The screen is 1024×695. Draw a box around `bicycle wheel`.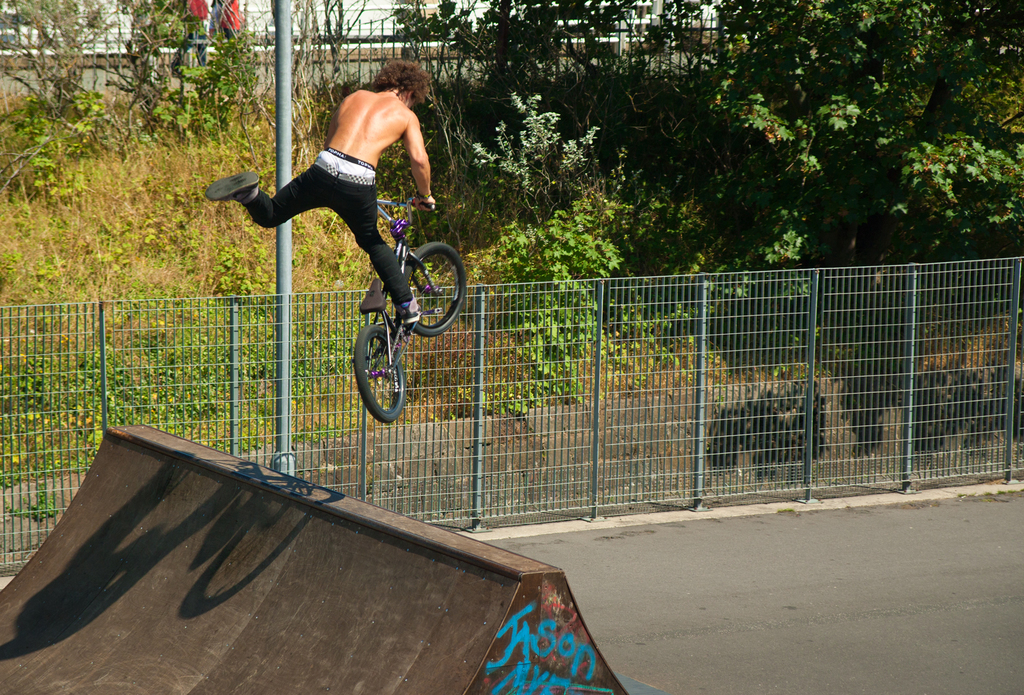
{"x1": 395, "y1": 236, "x2": 455, "y2": 335}.
